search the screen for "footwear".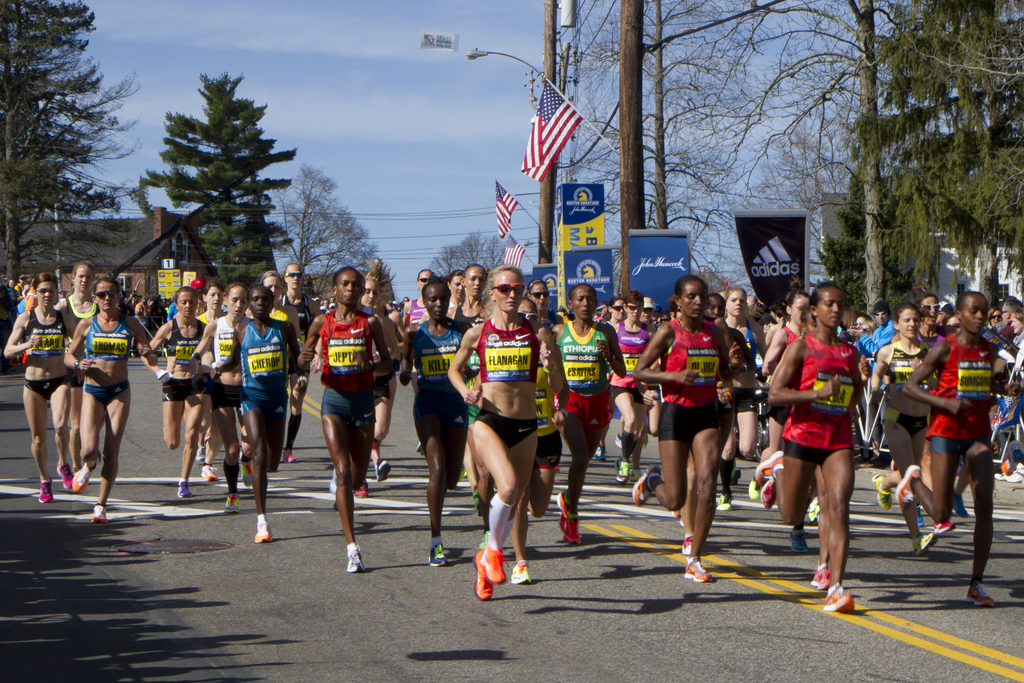
Found at bbox=[758, 479, 780, 507].
